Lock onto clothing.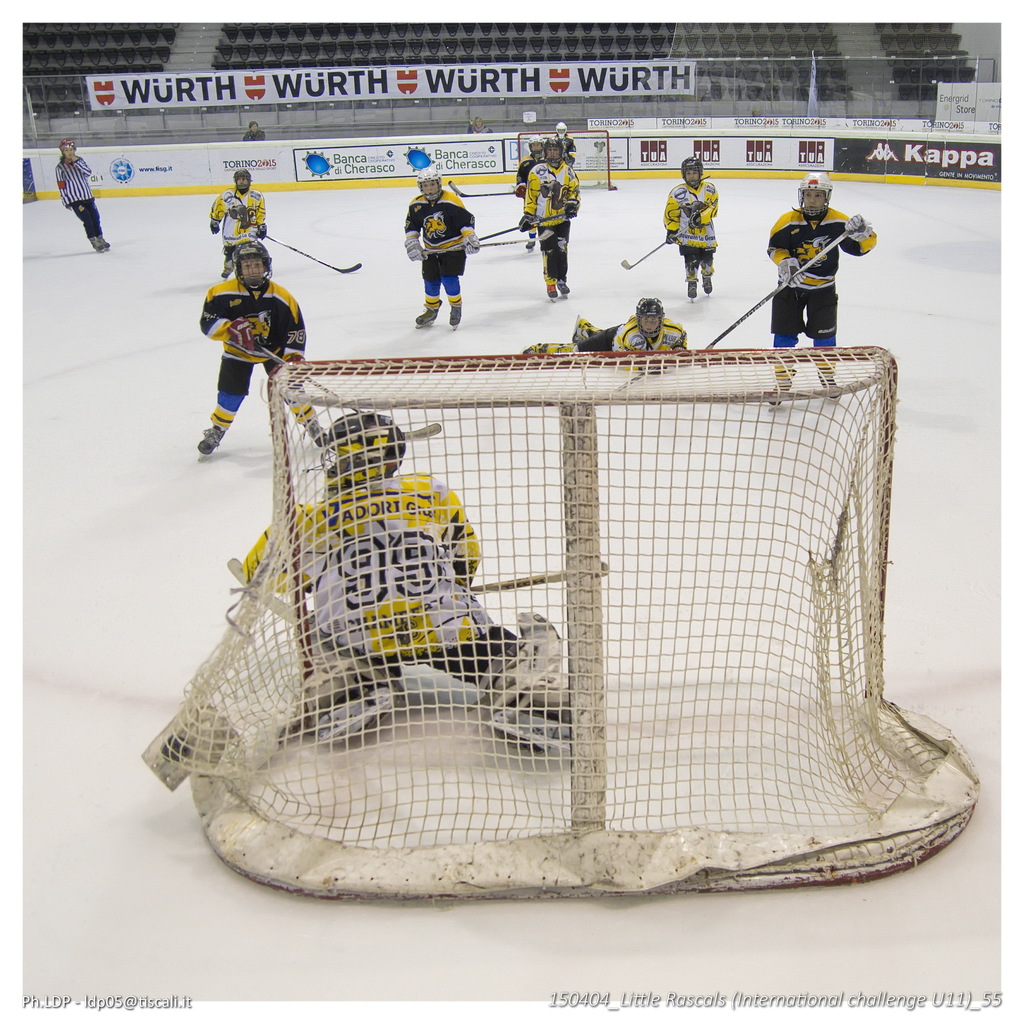
Locked: [left=565, top=137, right=580, bottom=163].
